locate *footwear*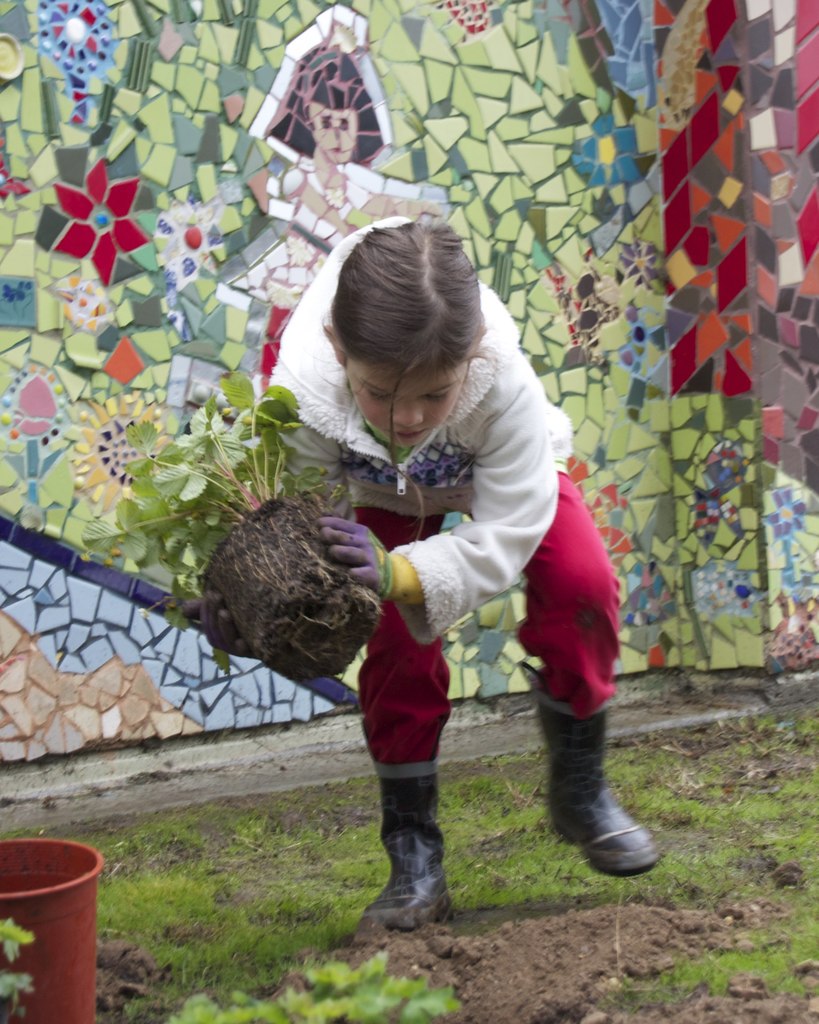
left=364, top=777, right=454, bottom=934
